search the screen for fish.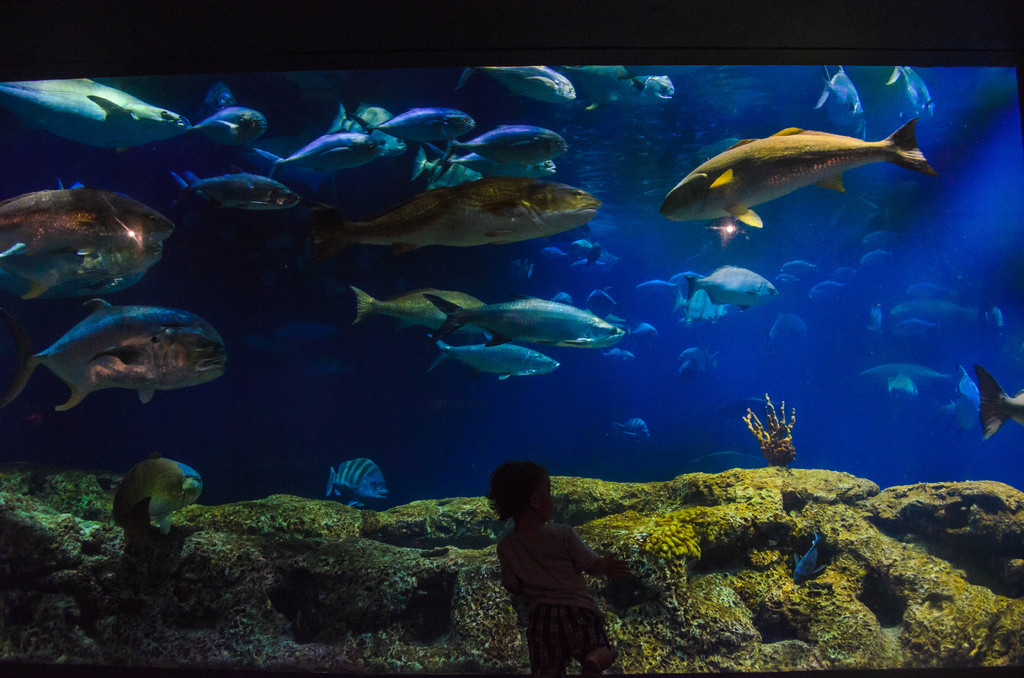
Found at [x1=817, y1=64, x2=865, y2=143].
